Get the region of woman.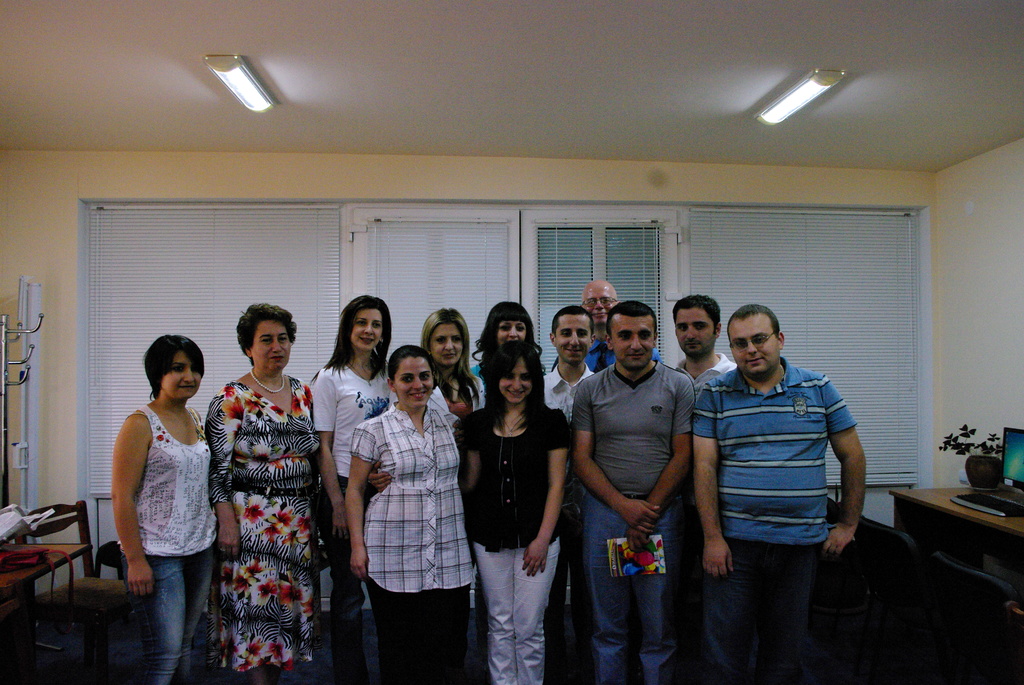
<box>189,288,329,675</box>.
